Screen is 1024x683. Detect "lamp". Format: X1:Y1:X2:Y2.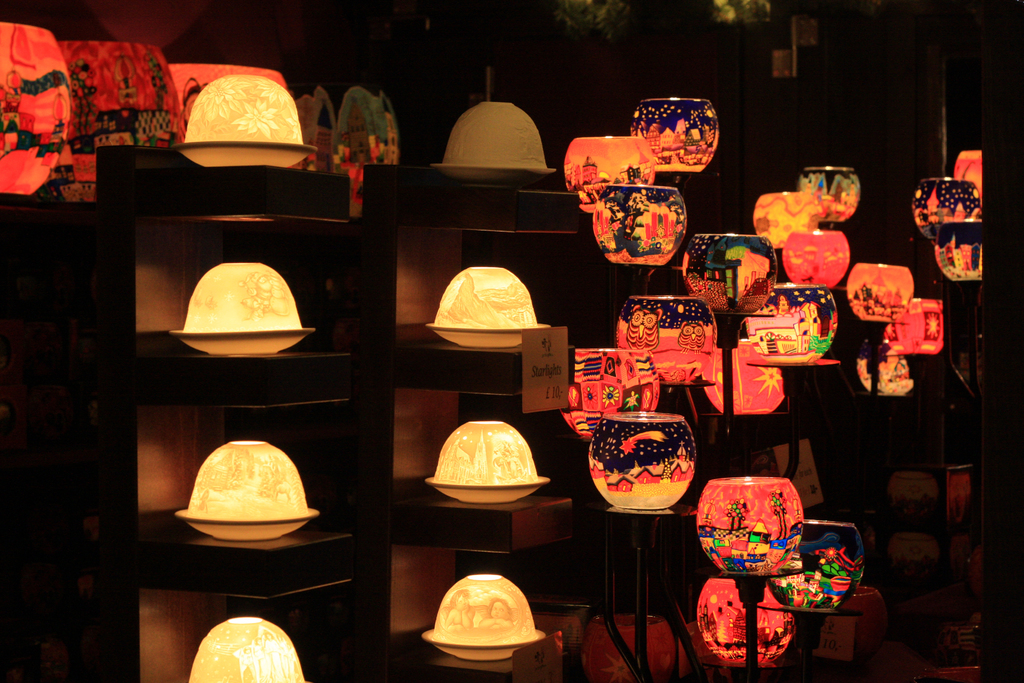
768:519:867:612.
